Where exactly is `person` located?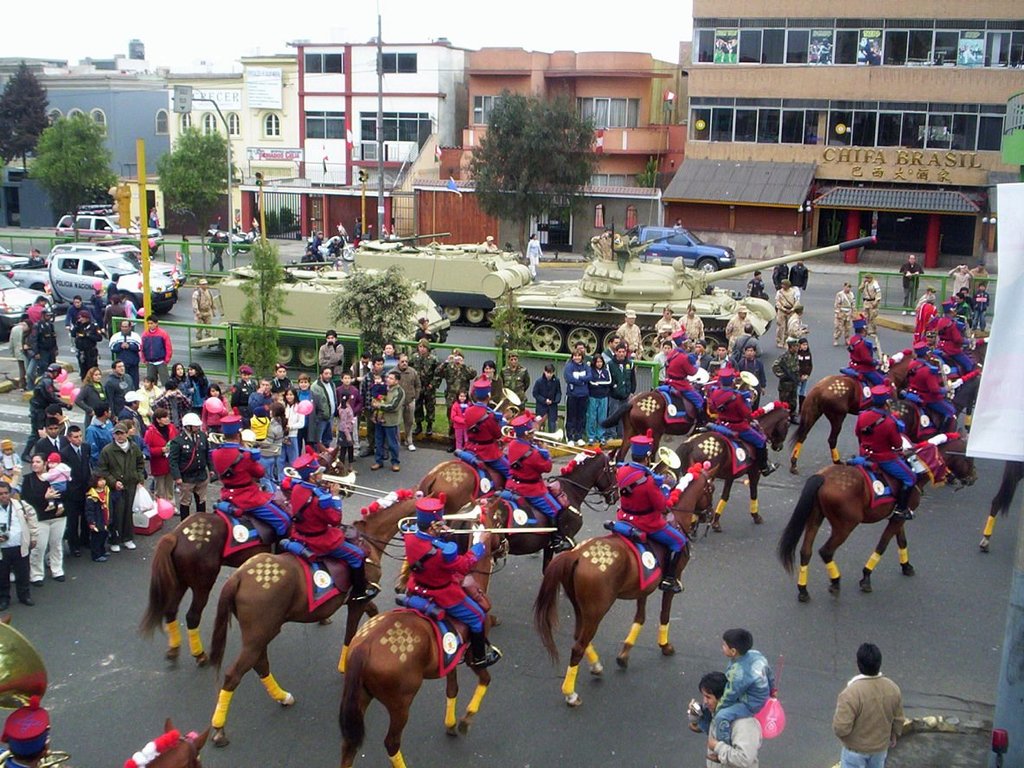
Its bounding box is (736, 343, 766, 407).
